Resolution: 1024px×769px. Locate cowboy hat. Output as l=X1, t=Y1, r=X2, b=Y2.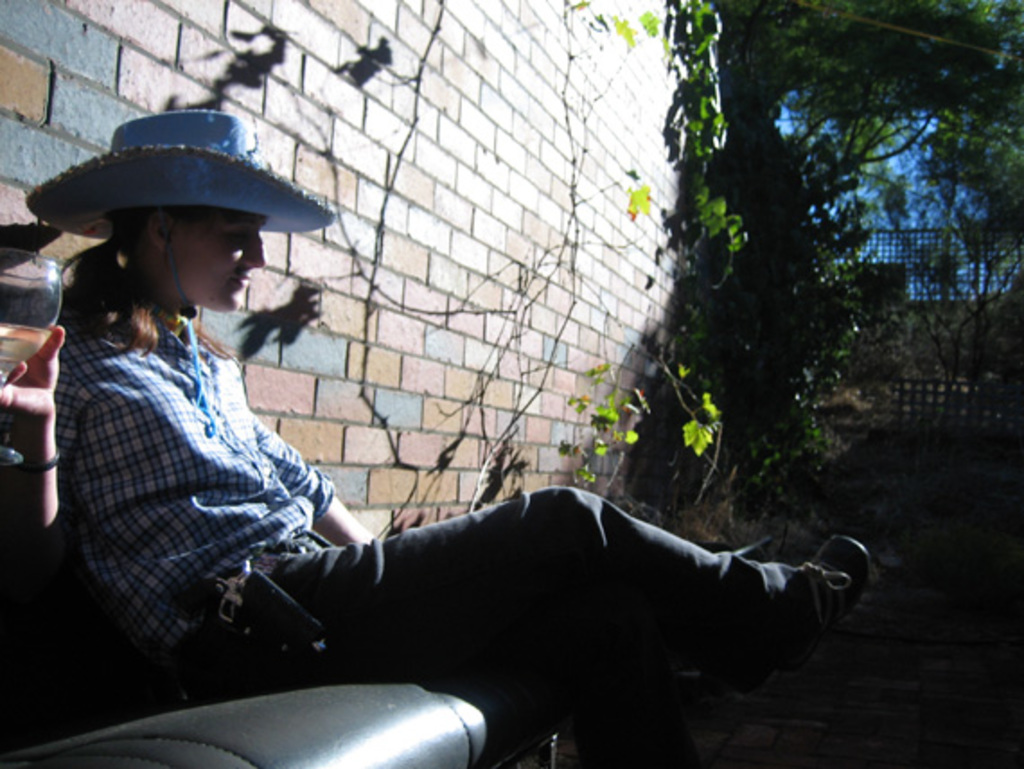
l=25, t=106, r=338, b=235.
